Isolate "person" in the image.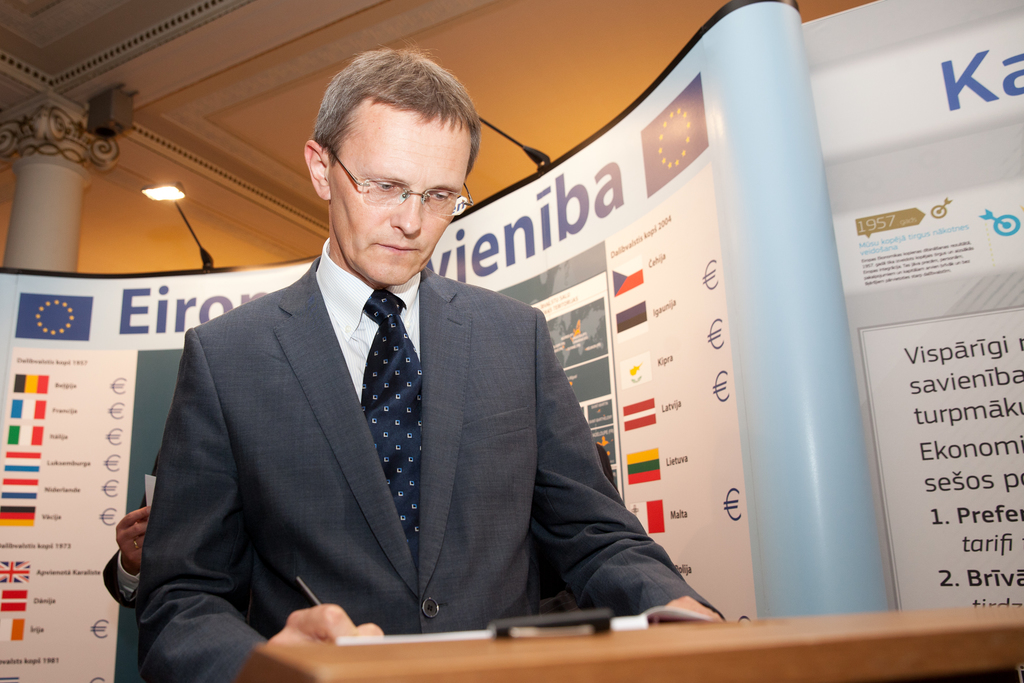
Isolated region: locate(571, 319, 582, 339).
